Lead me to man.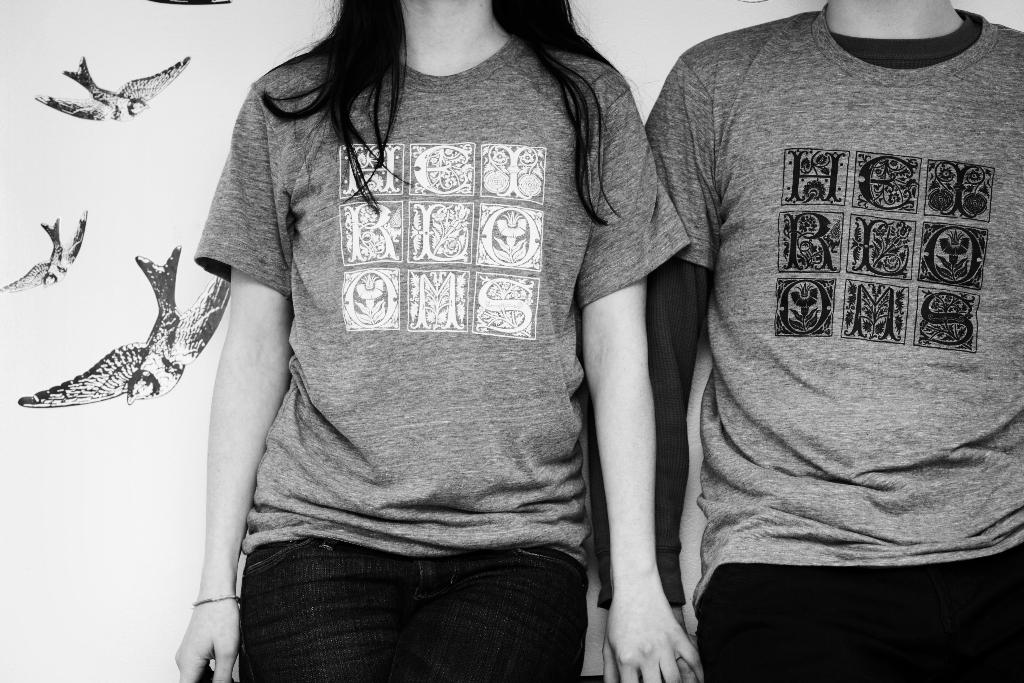
Lead to detection(595, 0, 1023, 682).
